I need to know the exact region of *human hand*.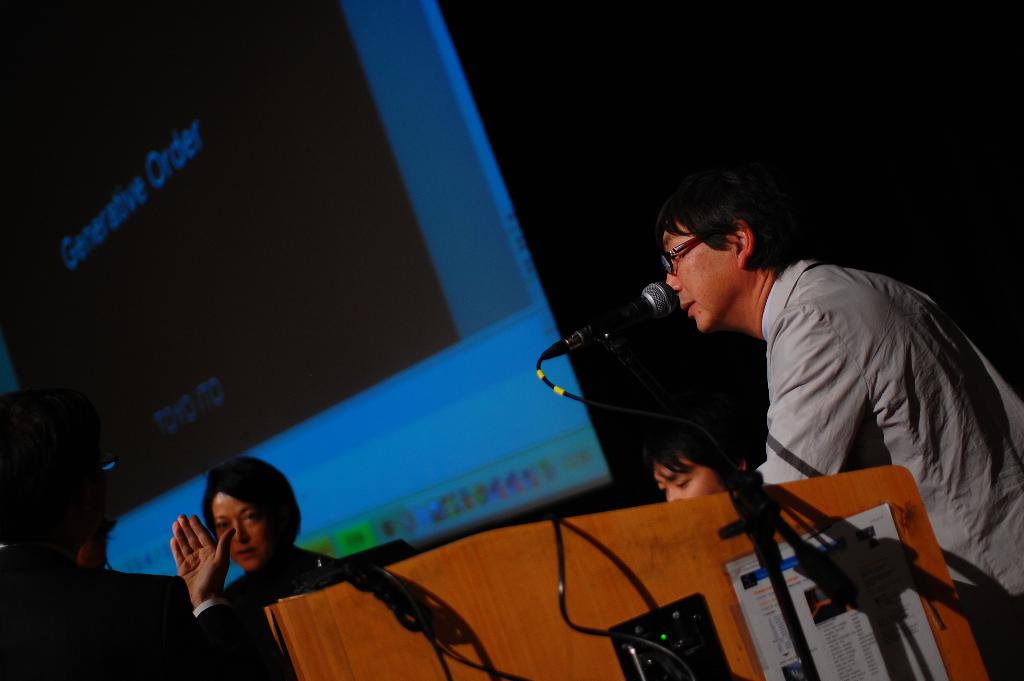
Region: bbox=(156, 515, 241, 600).
